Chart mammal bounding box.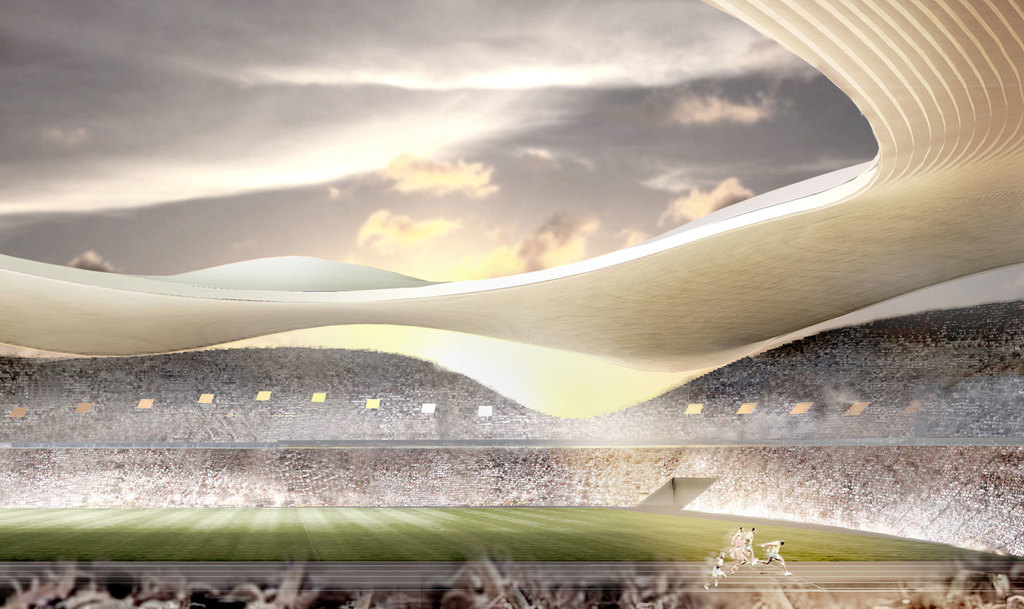
Charted: <box>745,524,760,566</box>.
